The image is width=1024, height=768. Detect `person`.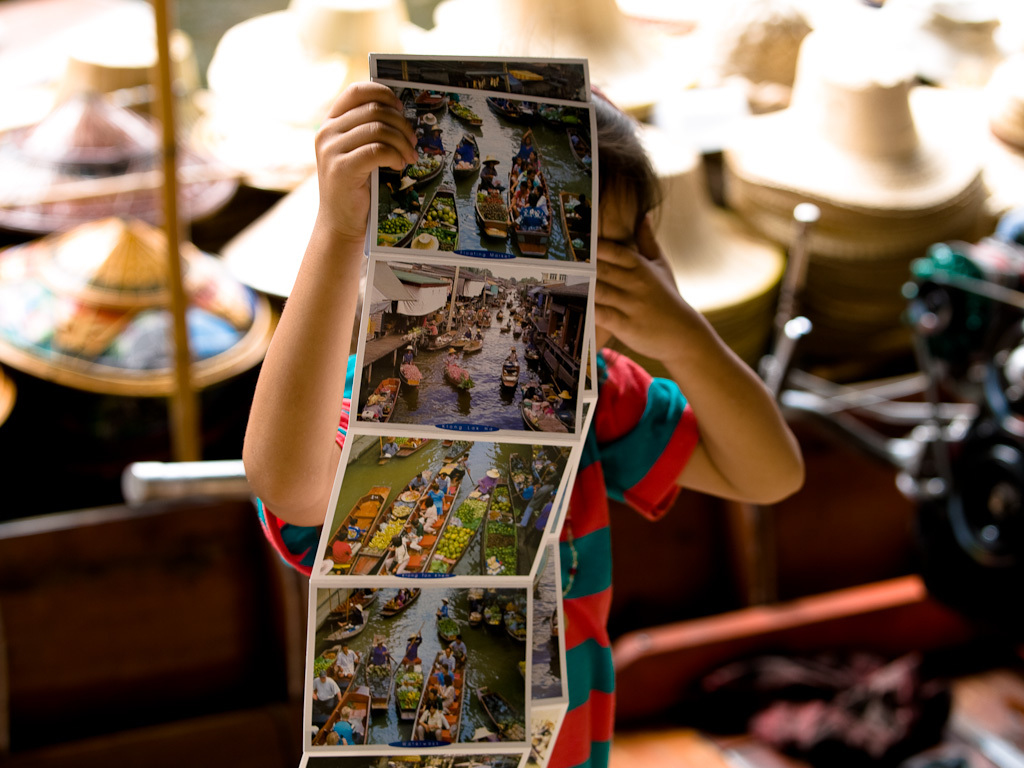
Detection: (x1=401, y1=342, x2=415, y2=366).
